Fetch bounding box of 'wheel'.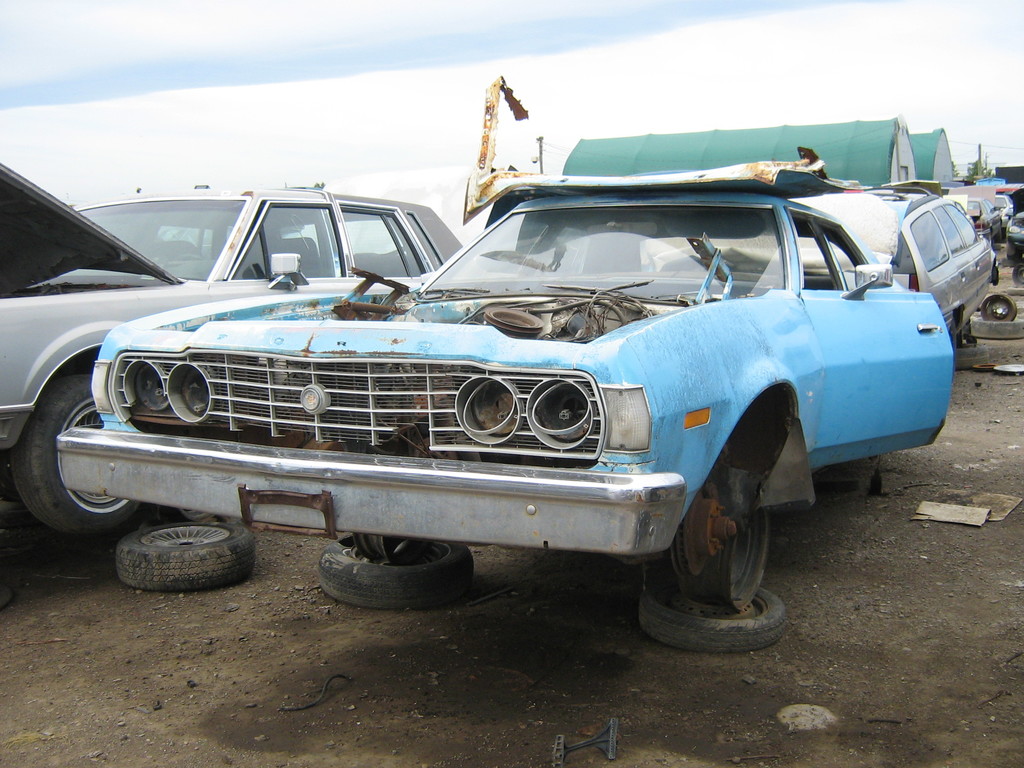
Bbox: <bbox>951, 345, 984, 369</bbox>.
